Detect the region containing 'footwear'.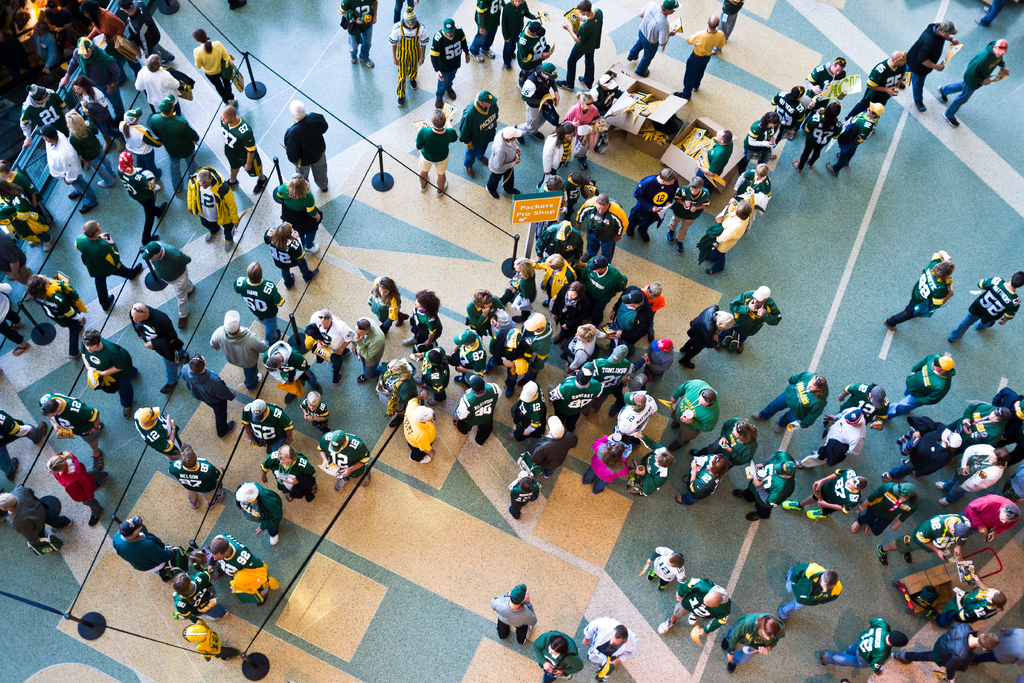
box=[777, 424, 785, 432].
